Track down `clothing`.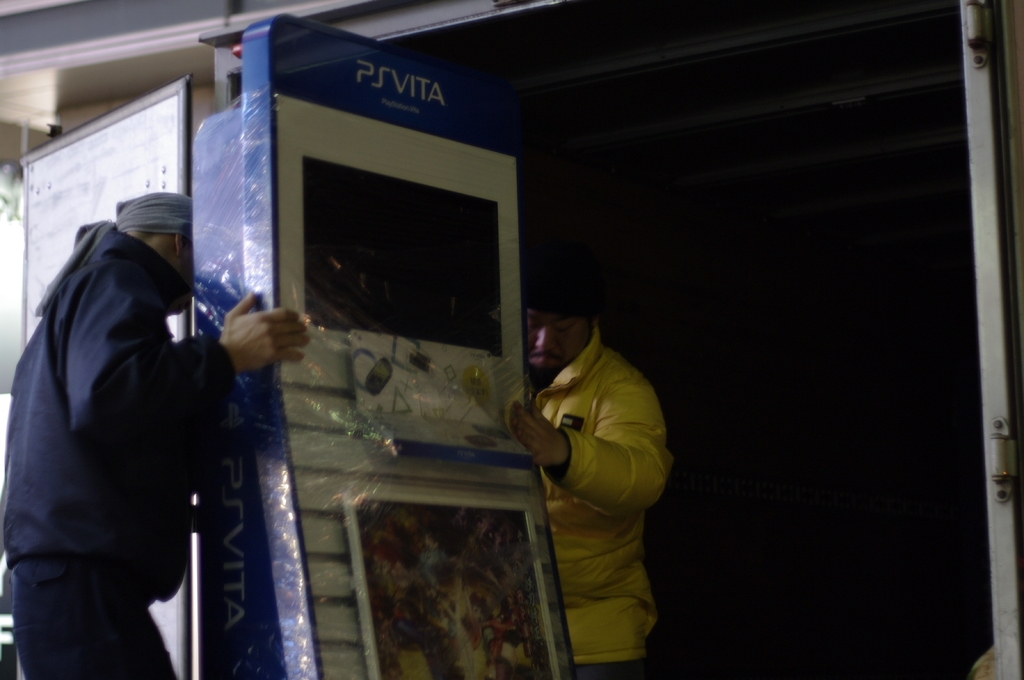
Tracked to <bbox>1, 134, 257, 679</bbox>.
